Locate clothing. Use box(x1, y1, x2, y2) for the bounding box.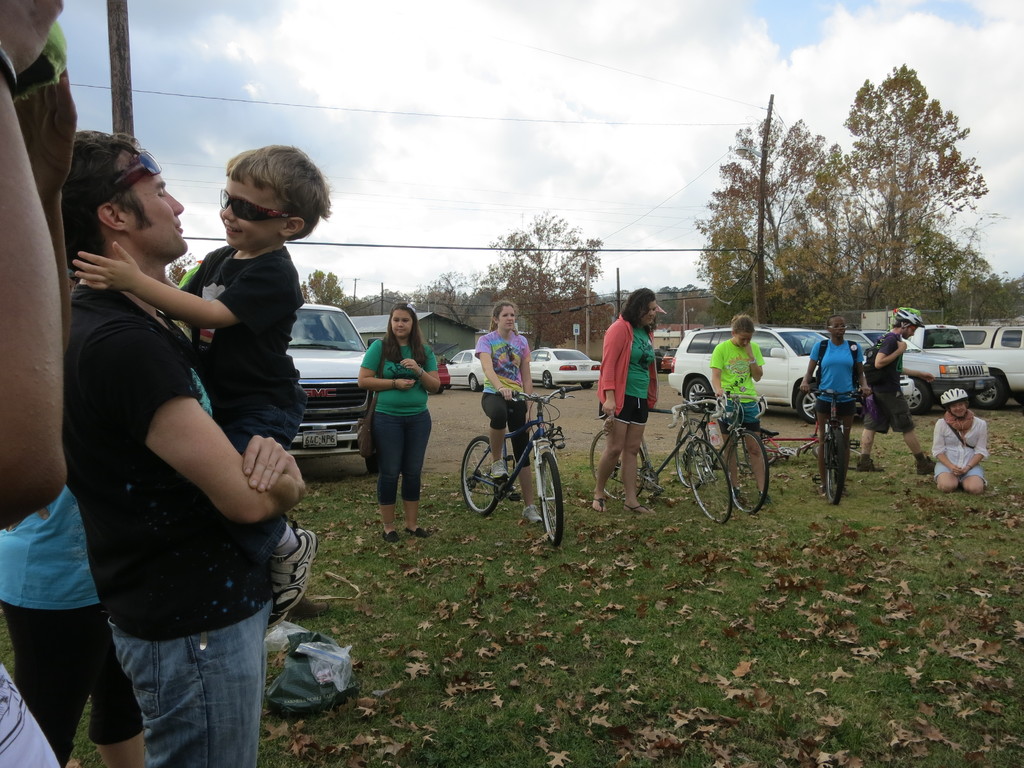
box(873, 330, 918, 431).
